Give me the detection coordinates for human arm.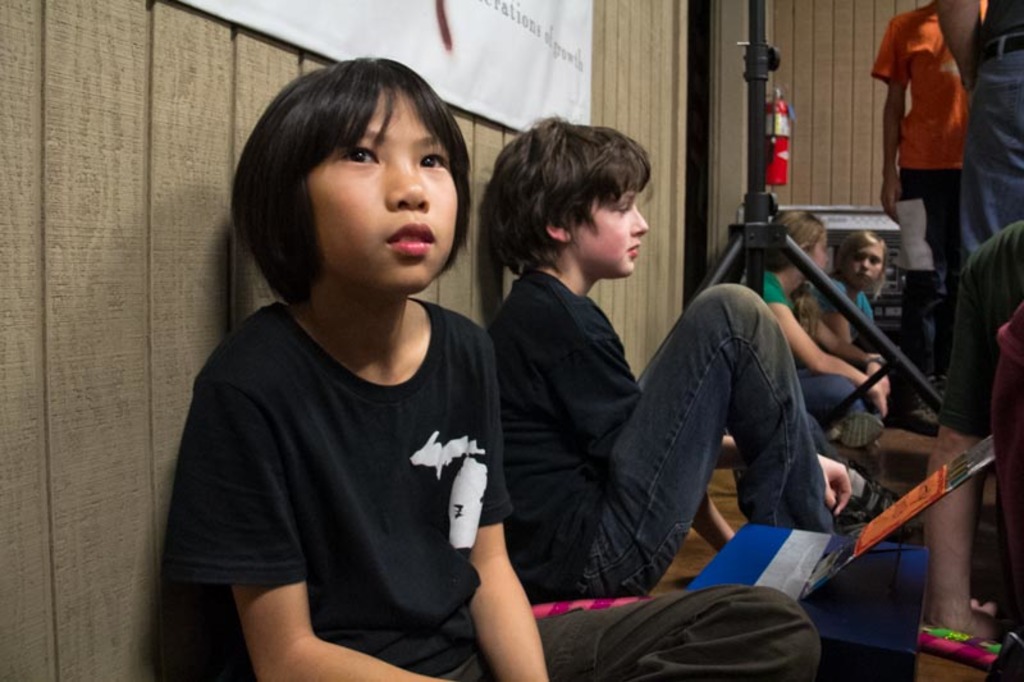
(764, 278, 886, 417).
